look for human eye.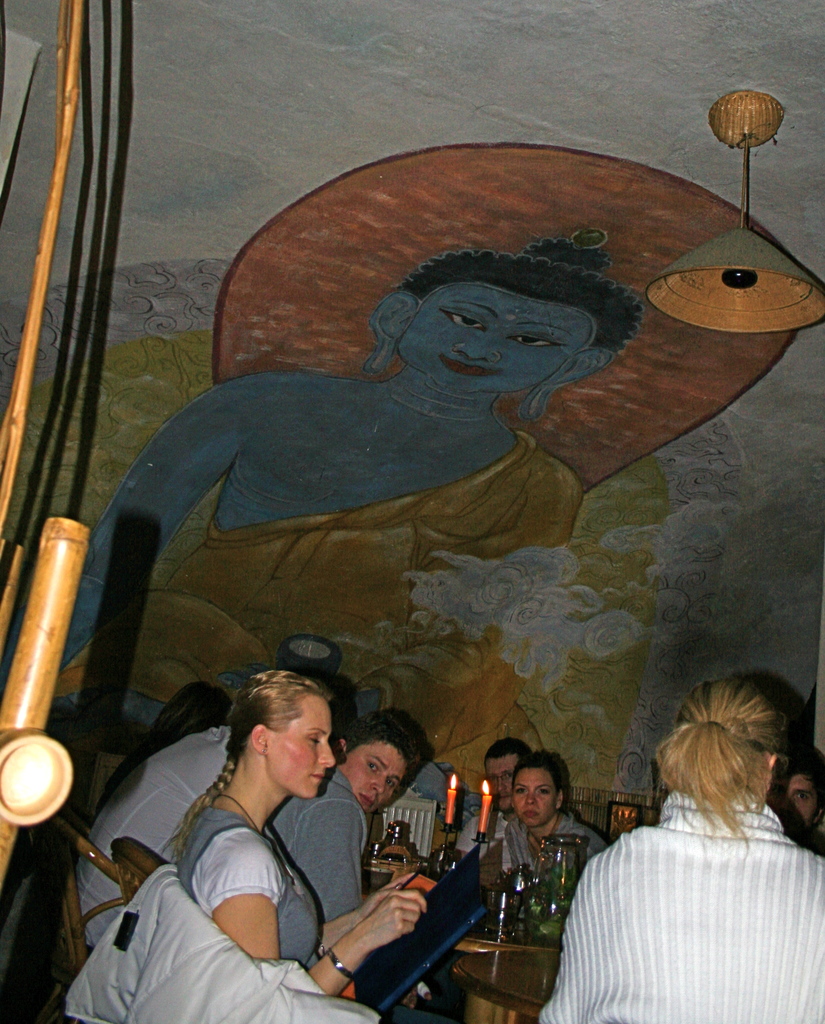
Found: <box>440,308,487,330</box>.
